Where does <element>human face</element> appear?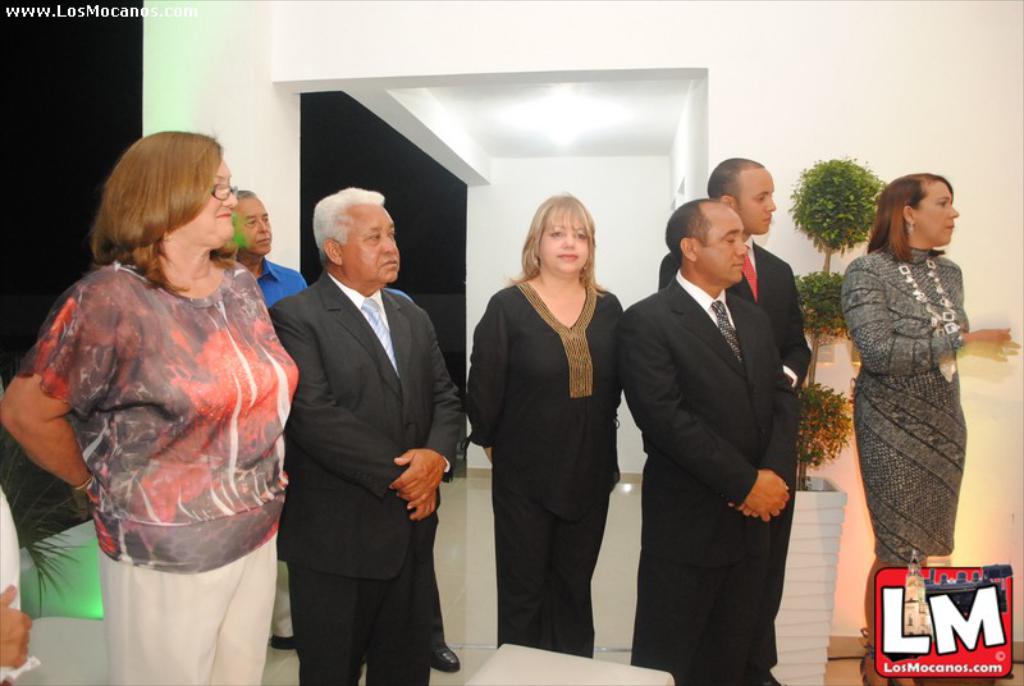
Appears at crop(906, 175, 956, 239).
